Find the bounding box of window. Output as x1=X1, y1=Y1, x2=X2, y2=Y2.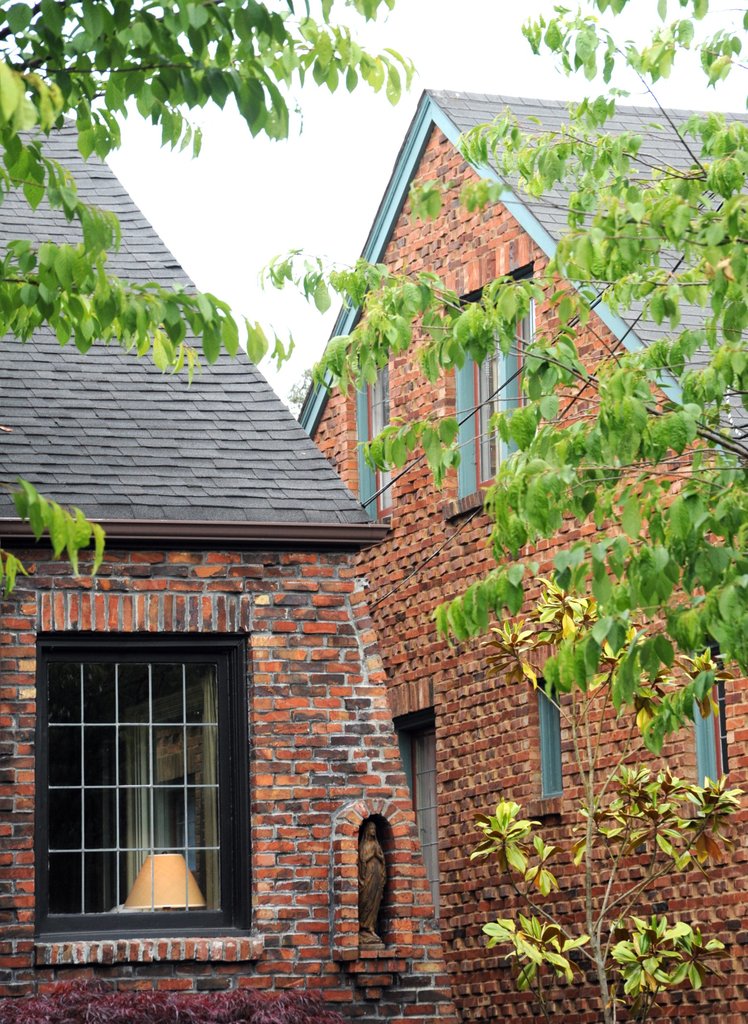
x1=530, y1=675, x2=565, y2=793.
